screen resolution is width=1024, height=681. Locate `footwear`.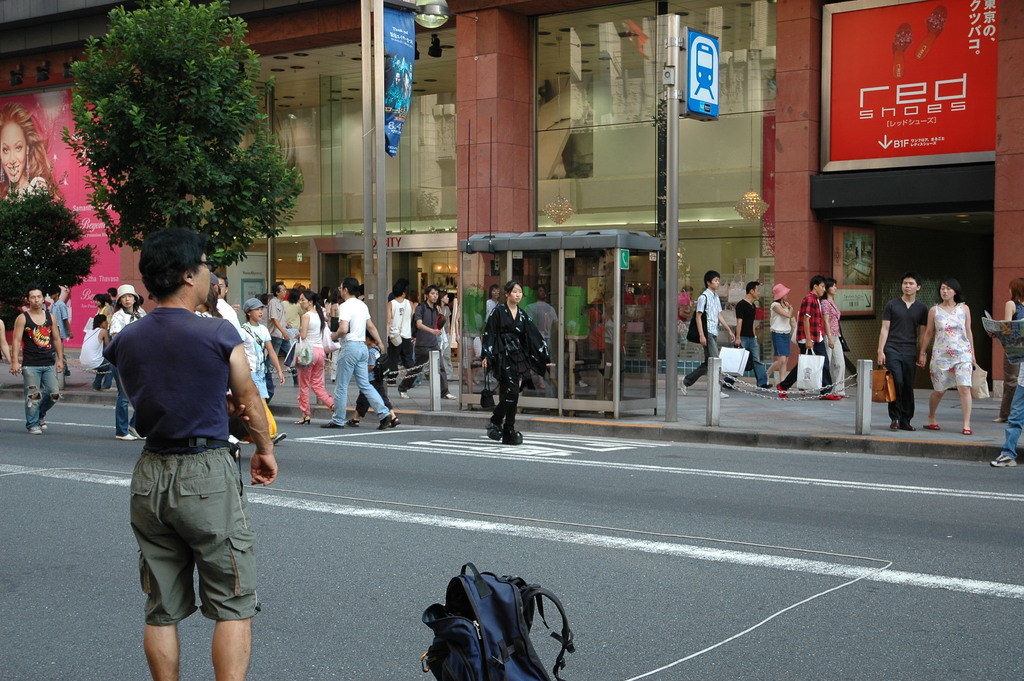
<box>959,427,973,436</box>.
